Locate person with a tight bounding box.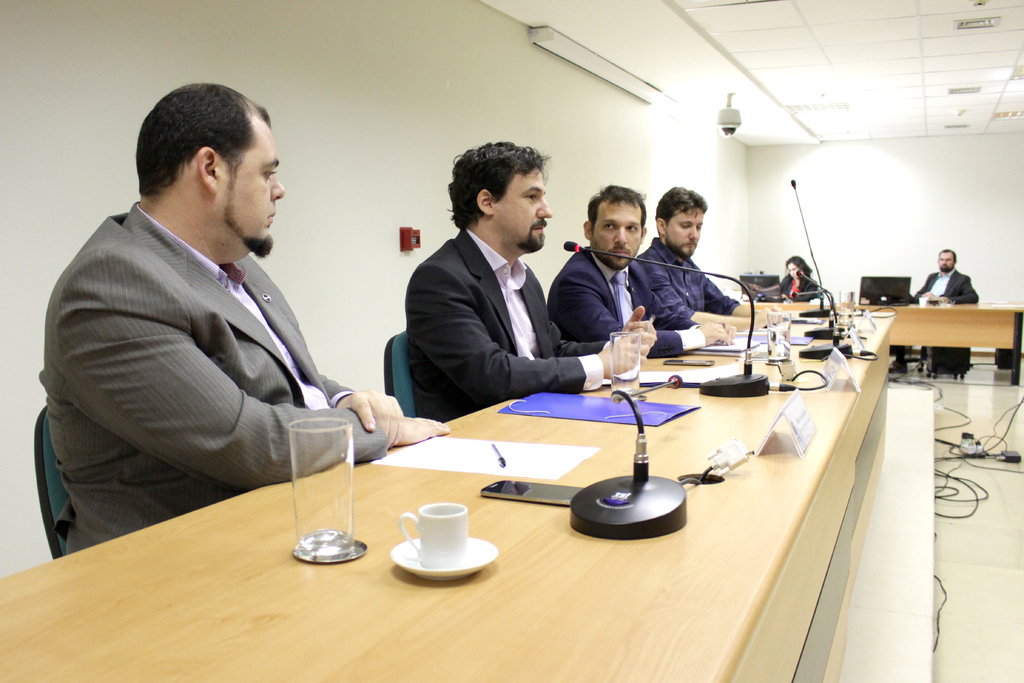
detection(29, 72, 458, 555).
